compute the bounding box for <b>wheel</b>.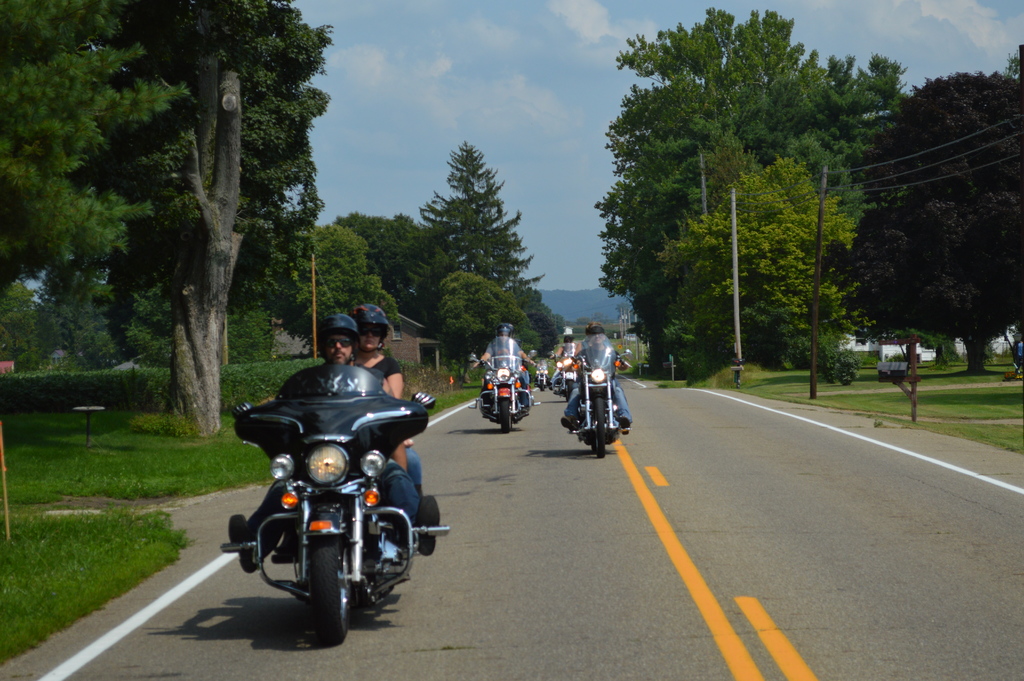
<bbox>500, 398, 512, 430</bbox>.
